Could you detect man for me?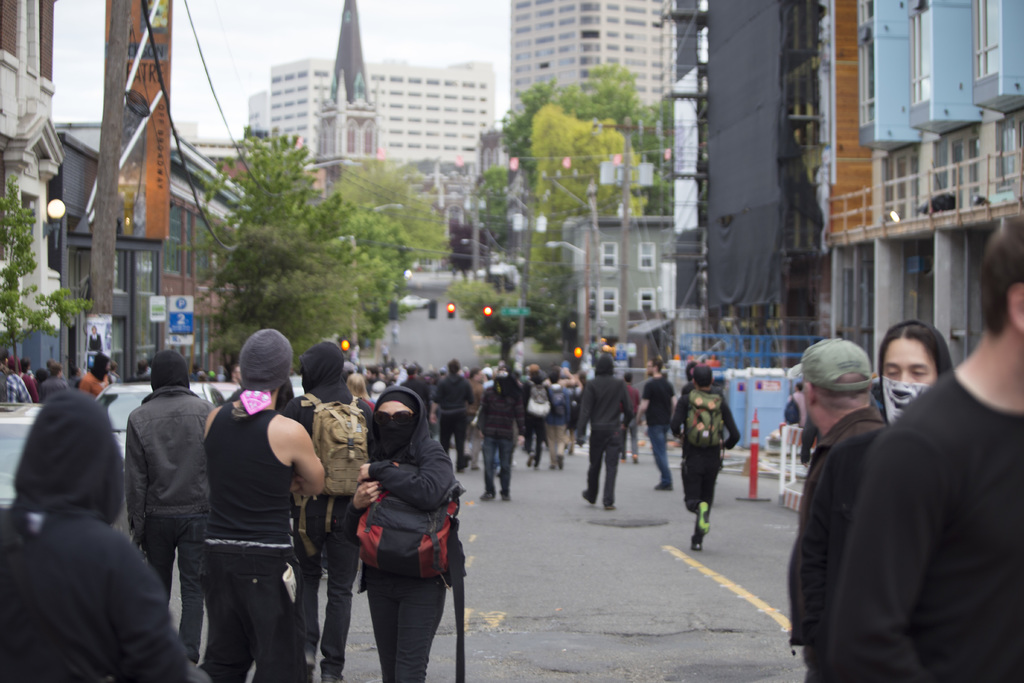
Detection result: box(836, 206, 1023, 682).
